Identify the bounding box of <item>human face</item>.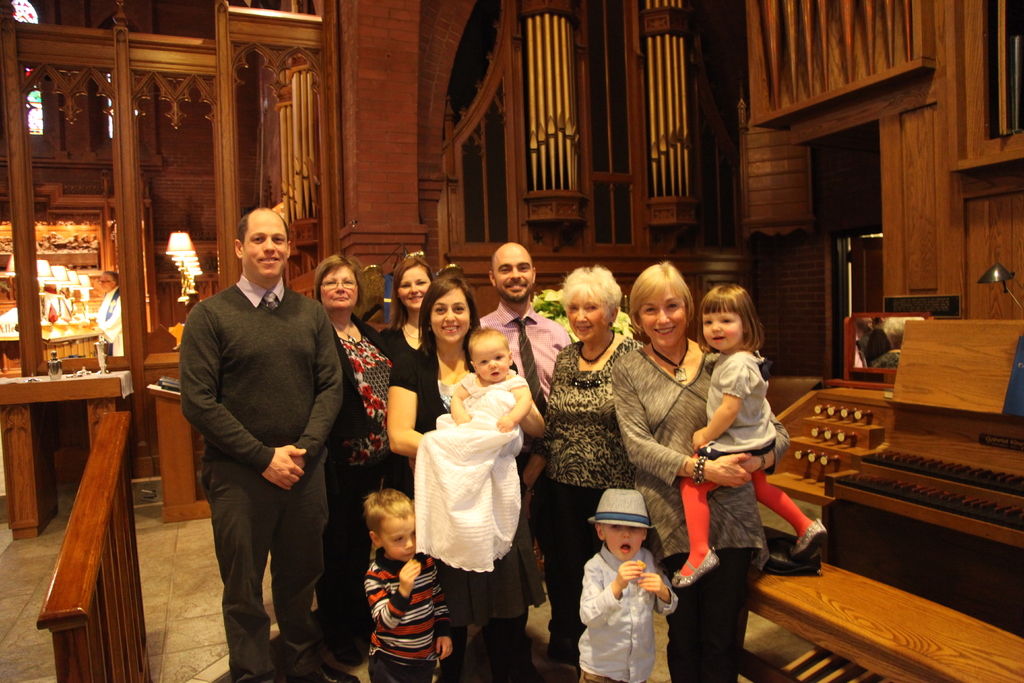
<box>382,498,420,564</box>.
